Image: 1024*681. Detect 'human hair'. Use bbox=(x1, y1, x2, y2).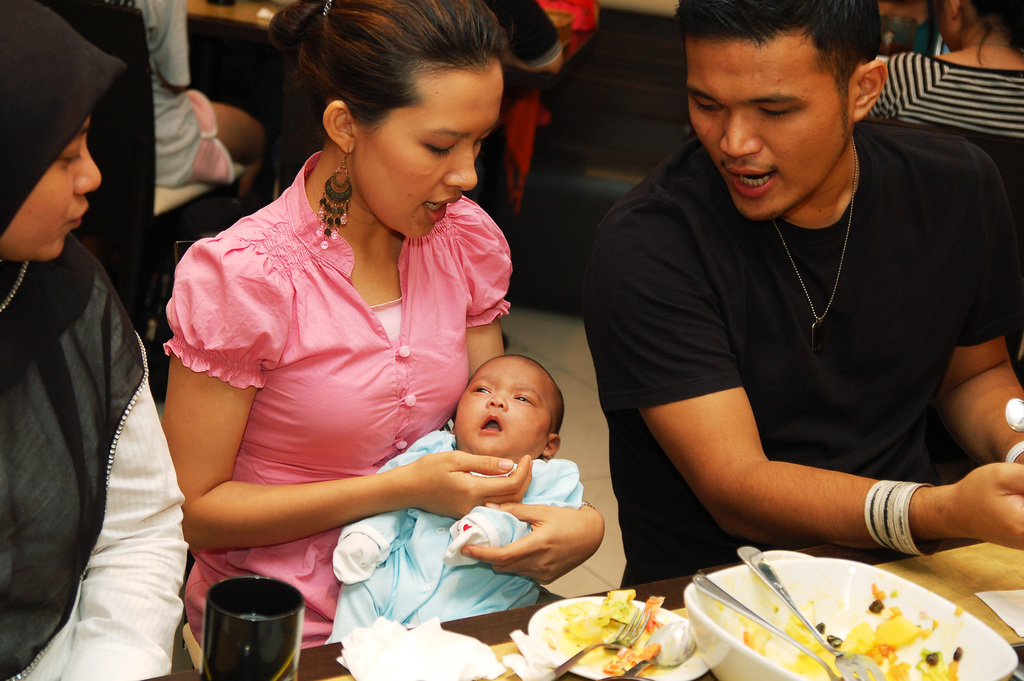
bbox=(525, 354, 565, 445).
